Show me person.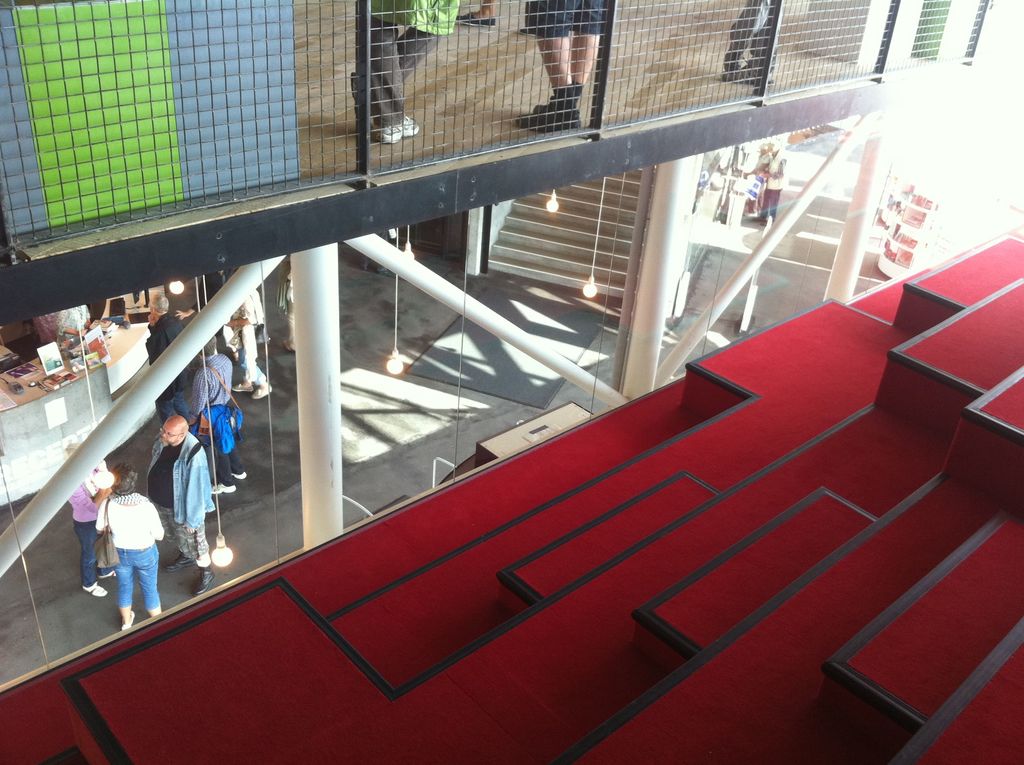
person is here: <box>231,290,273,391</box>.
